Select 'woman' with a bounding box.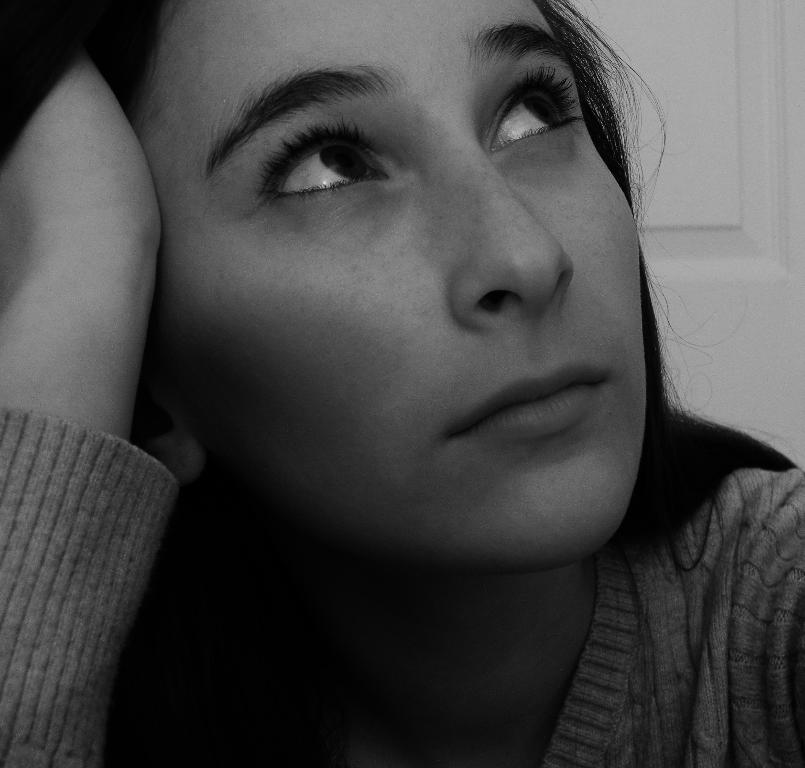
37 0 804 753.
